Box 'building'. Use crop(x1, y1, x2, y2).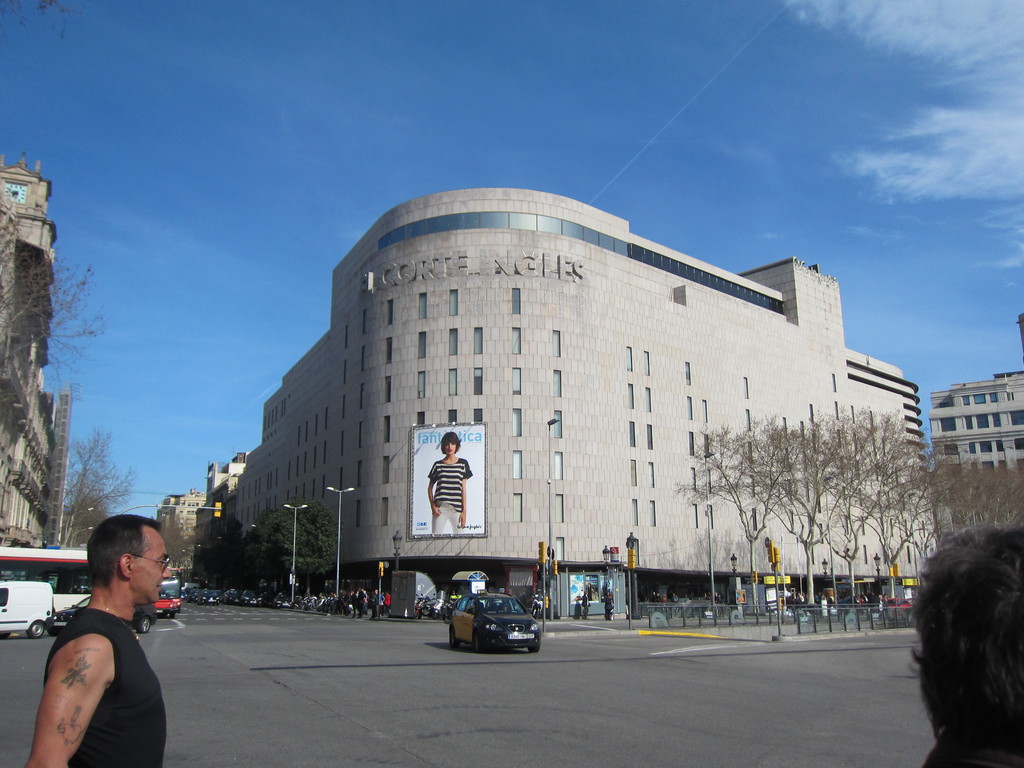
crop(928, 374, 1023, 543).
